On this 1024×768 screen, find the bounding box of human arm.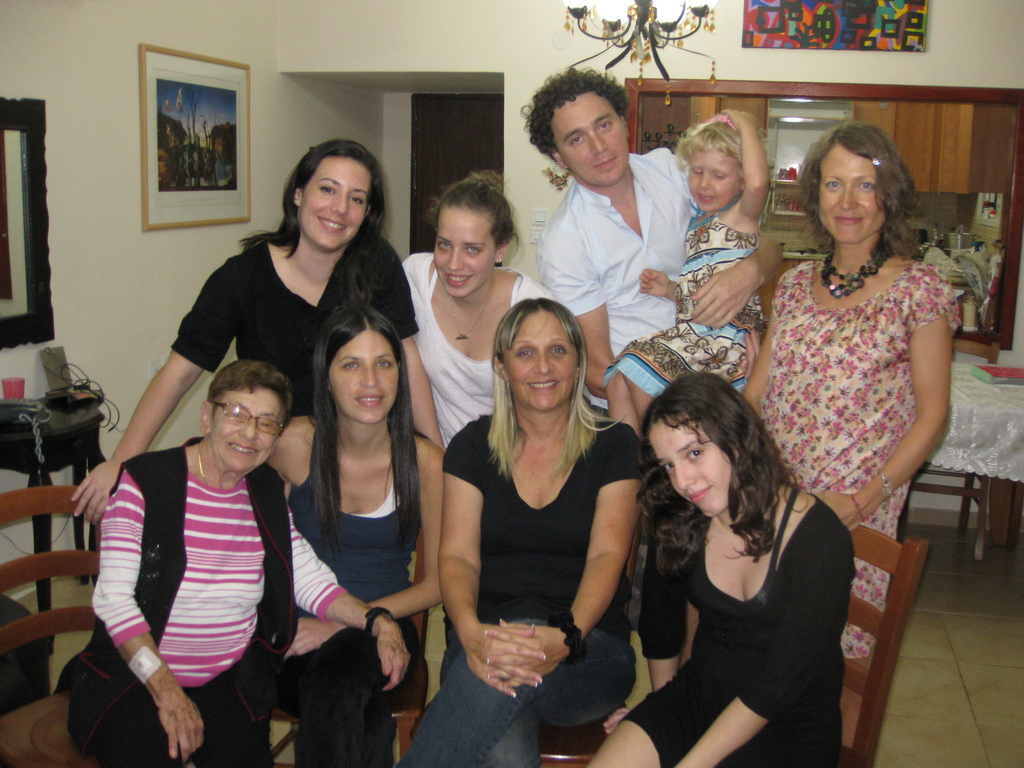
Bounding box: bbox=(373, 241, 445, 447).
